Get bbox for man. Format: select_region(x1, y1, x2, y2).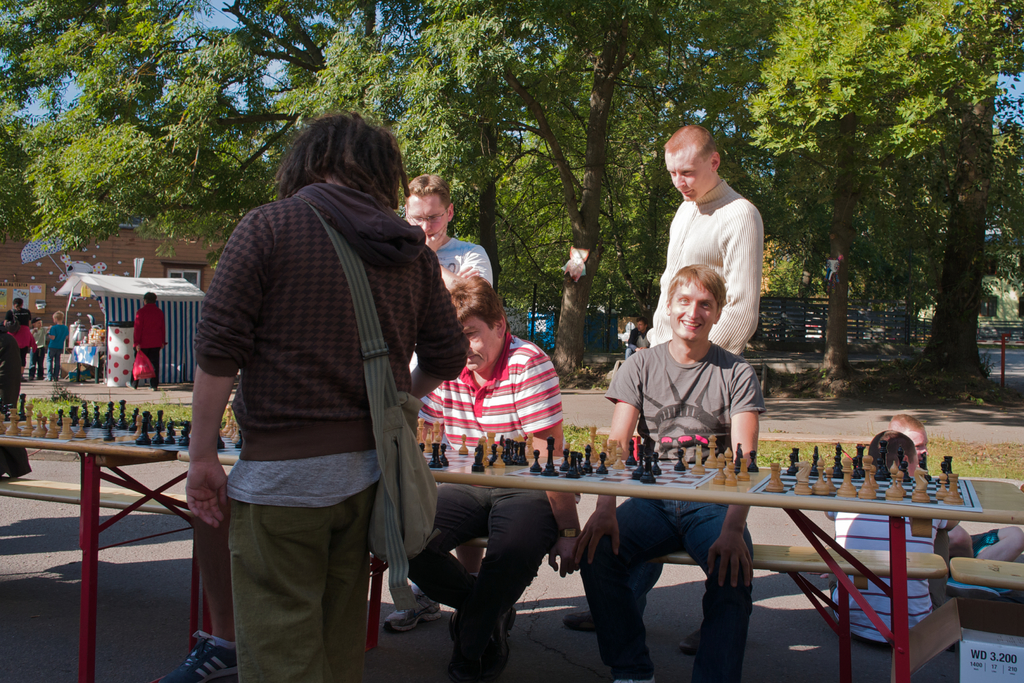
select_region(572, 258, 766, 682).
